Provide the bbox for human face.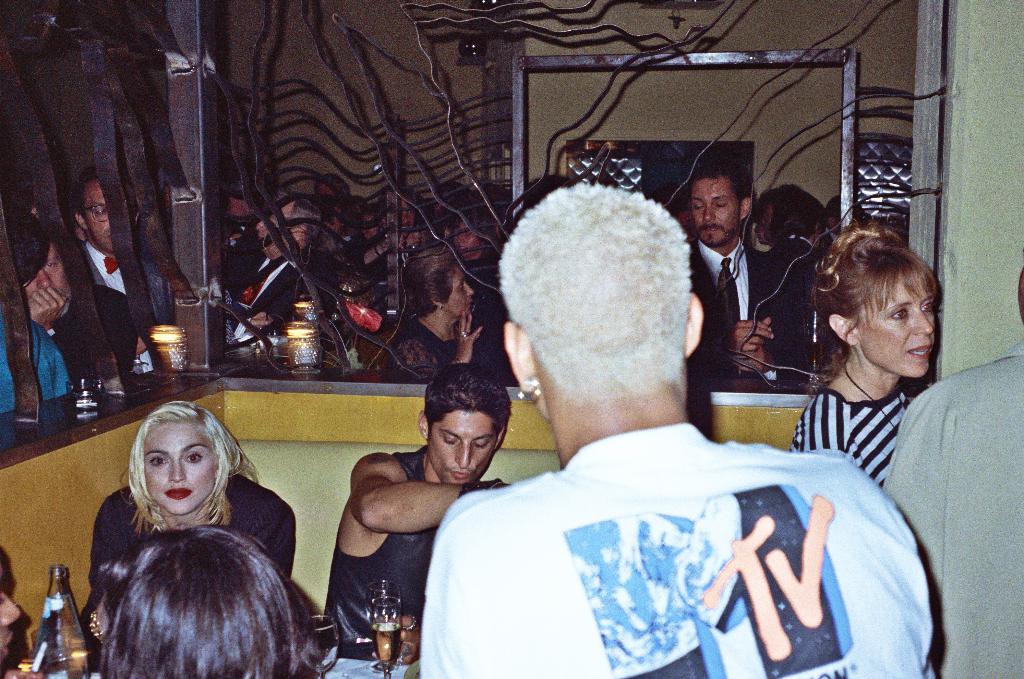
x1=318, y1=186, x2=337, y2=196.
